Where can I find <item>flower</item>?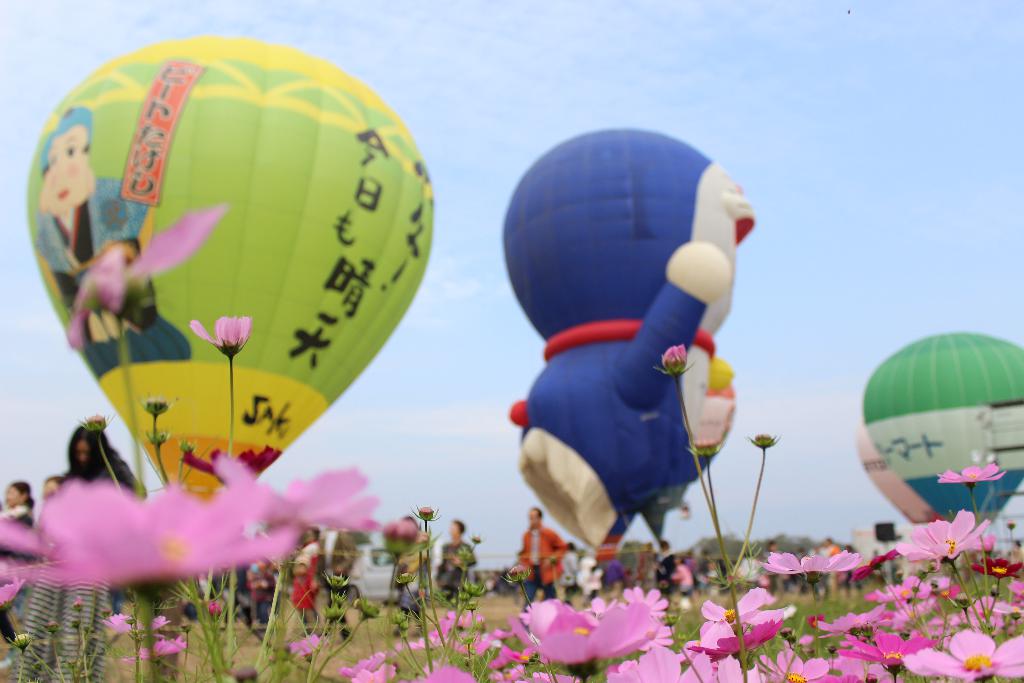
You can find it at <box>938,461,1002,484</box>.
